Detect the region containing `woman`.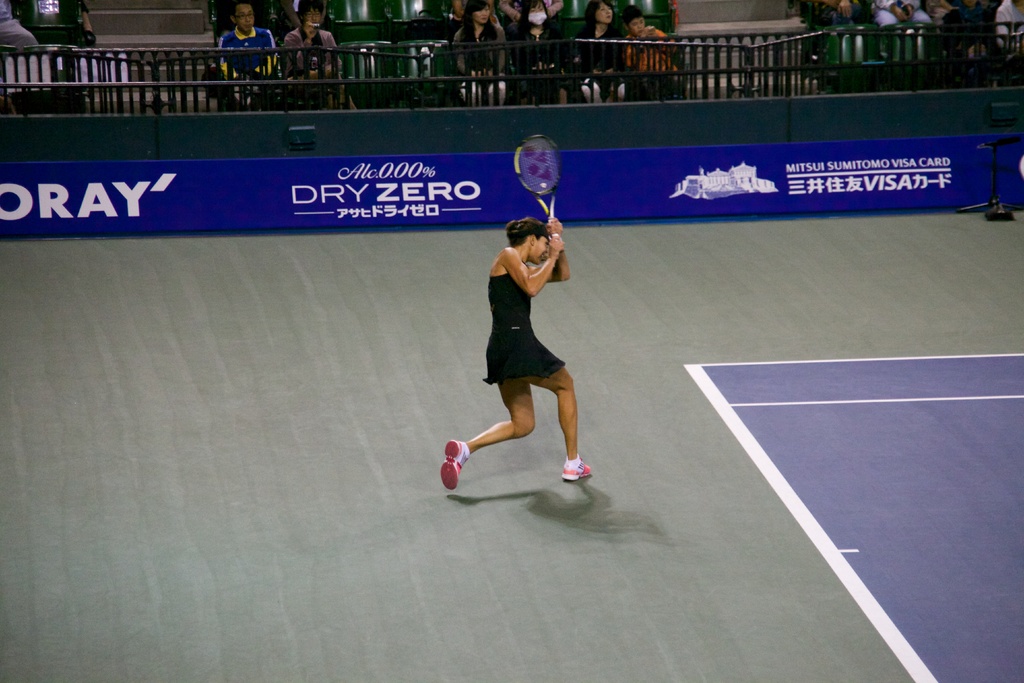
select_region(570, 0, 624, 99).
